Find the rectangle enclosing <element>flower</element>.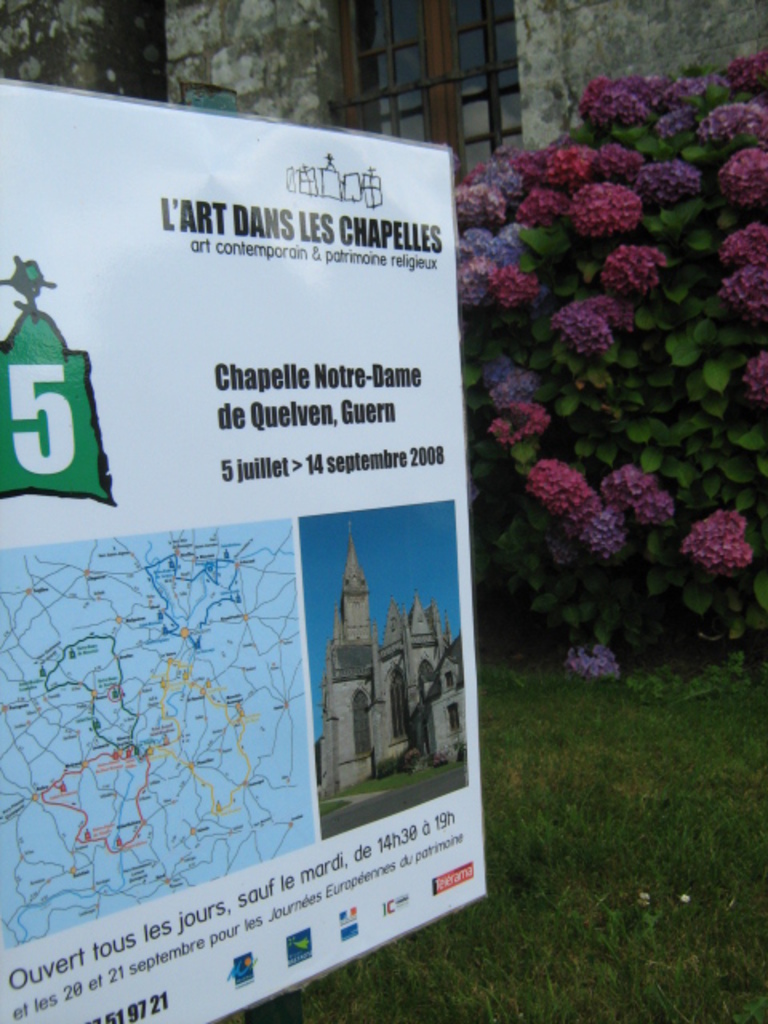
detection(526, 147, 547, 176).
